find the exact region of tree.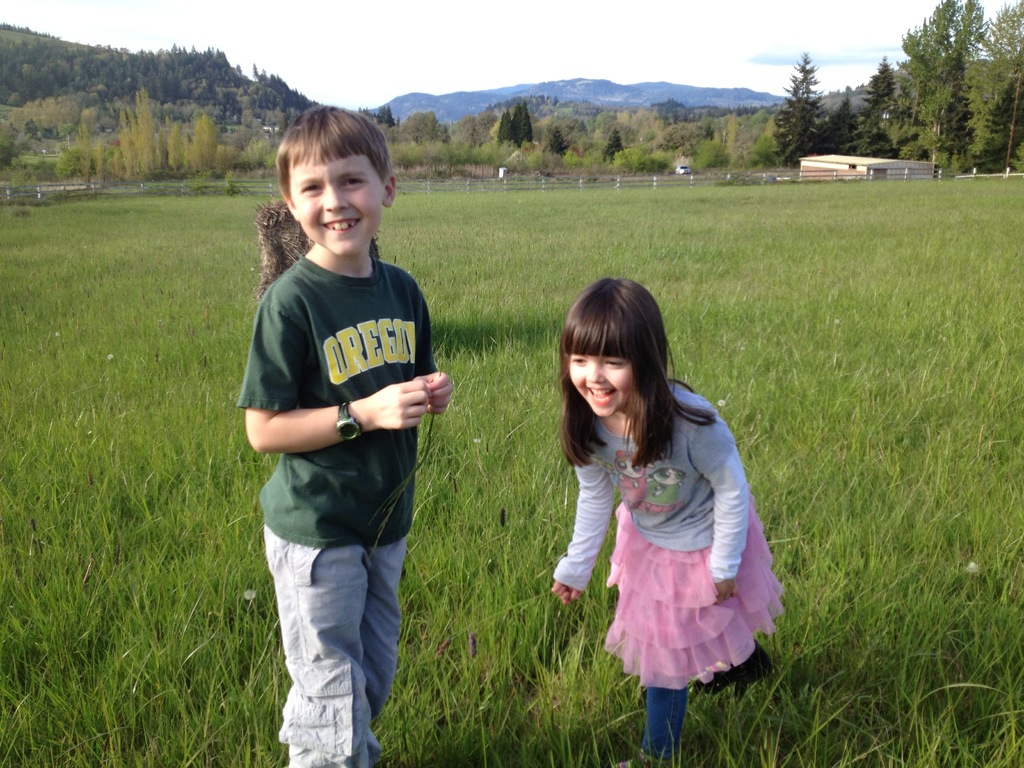
Exact region: rect(840, 95, 853, 156).
